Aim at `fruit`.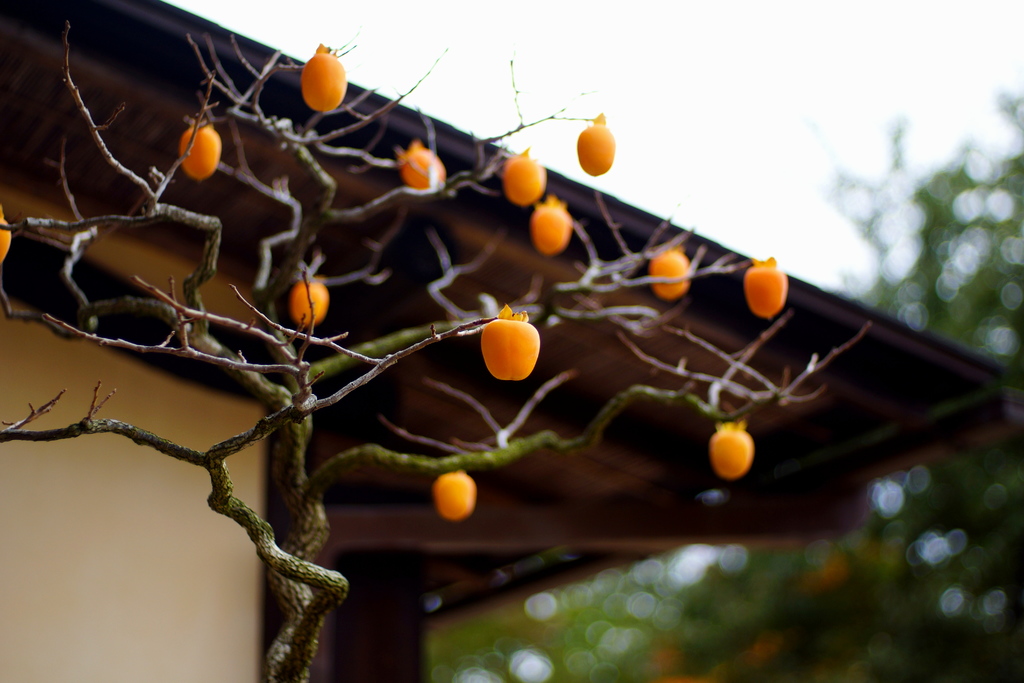
Aimed at (x1=505, y1=147, x2=550, y2=205).
